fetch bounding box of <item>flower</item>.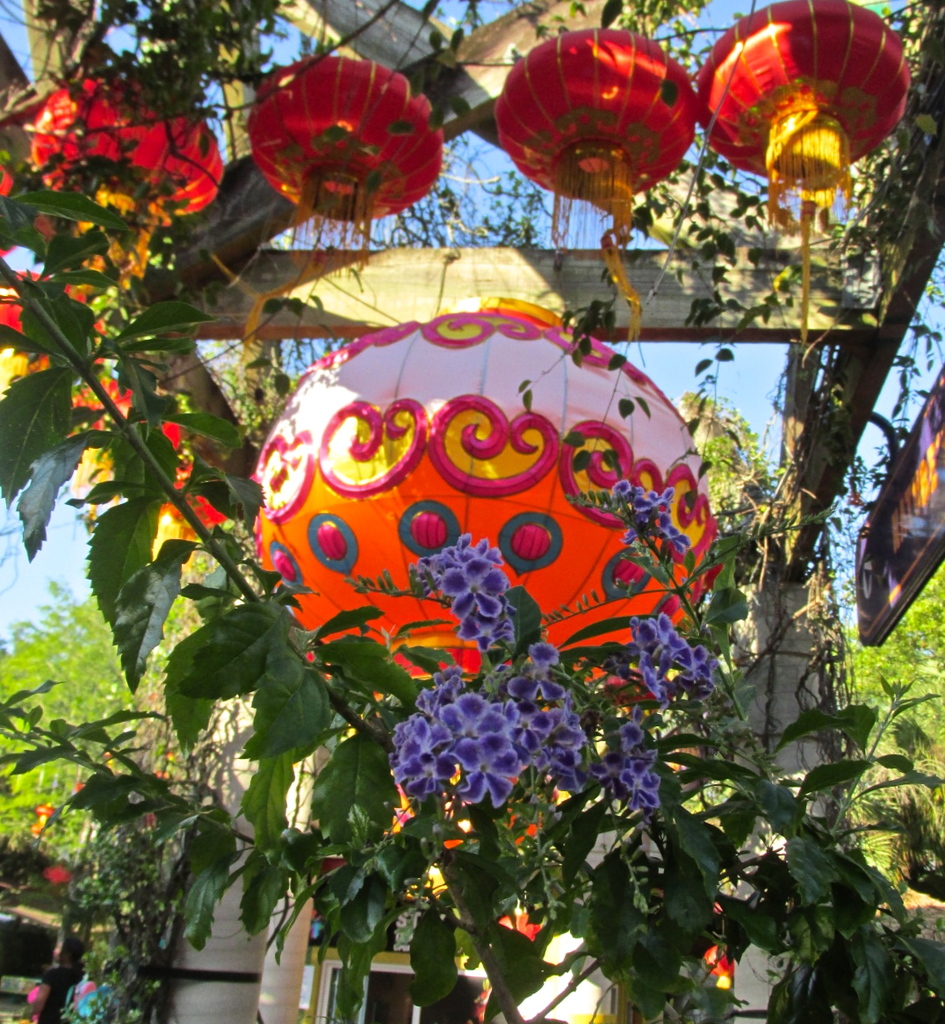
Bbox: [x1=29, y1=804, x2=58, y2=823].
